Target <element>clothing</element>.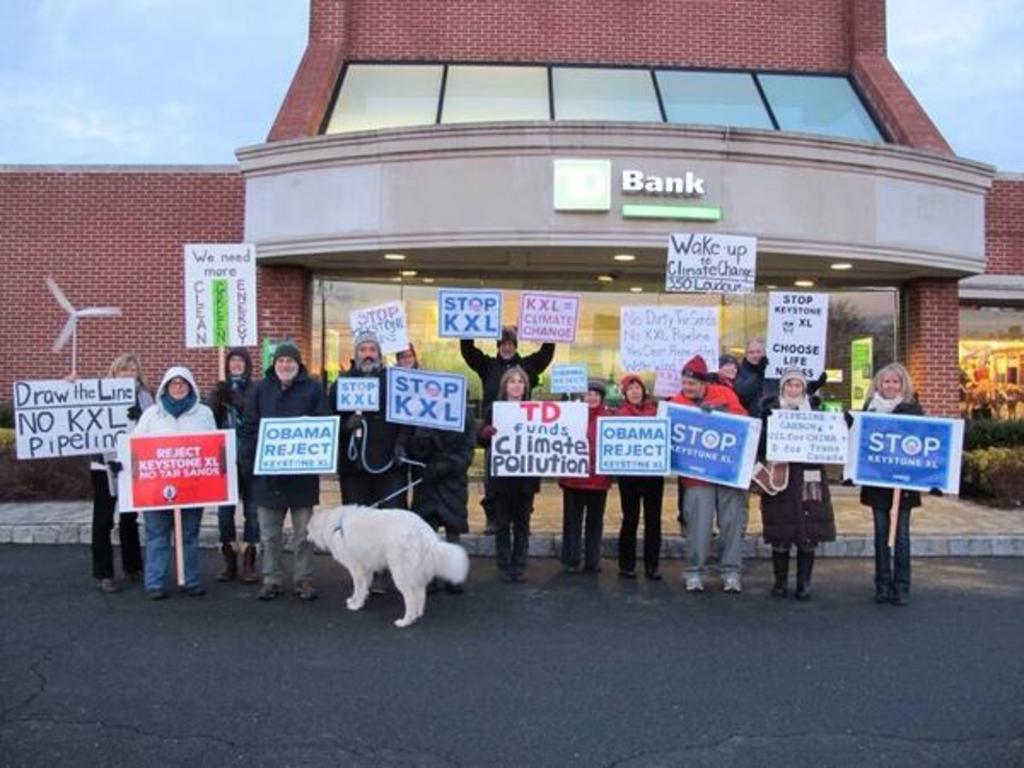
Target region: crop(666, 367, 741, 529).
